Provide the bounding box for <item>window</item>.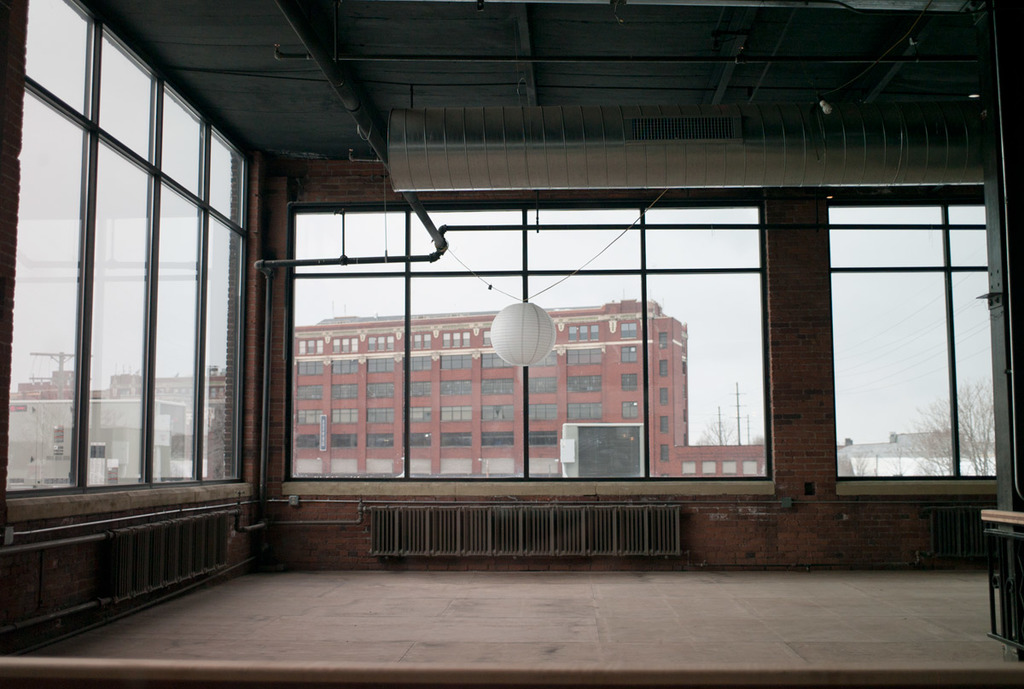
region(658, 332, 665, 347).
